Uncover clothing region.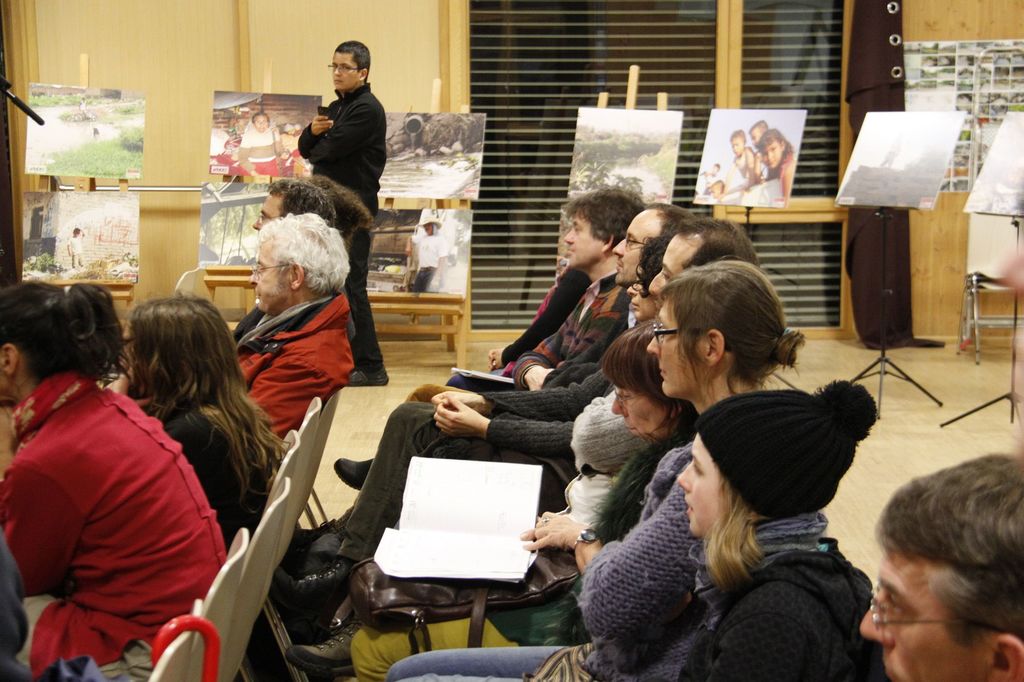
Uncovered: box=[1, 376, 230, 681].
